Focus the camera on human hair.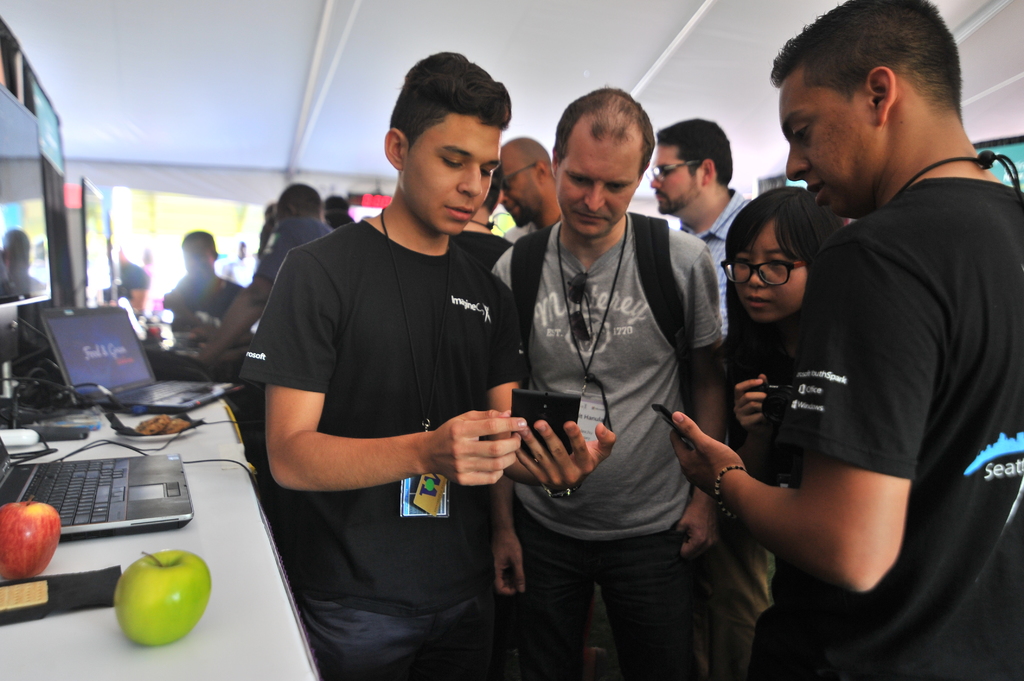
Focus region: 714:185:834:364.
